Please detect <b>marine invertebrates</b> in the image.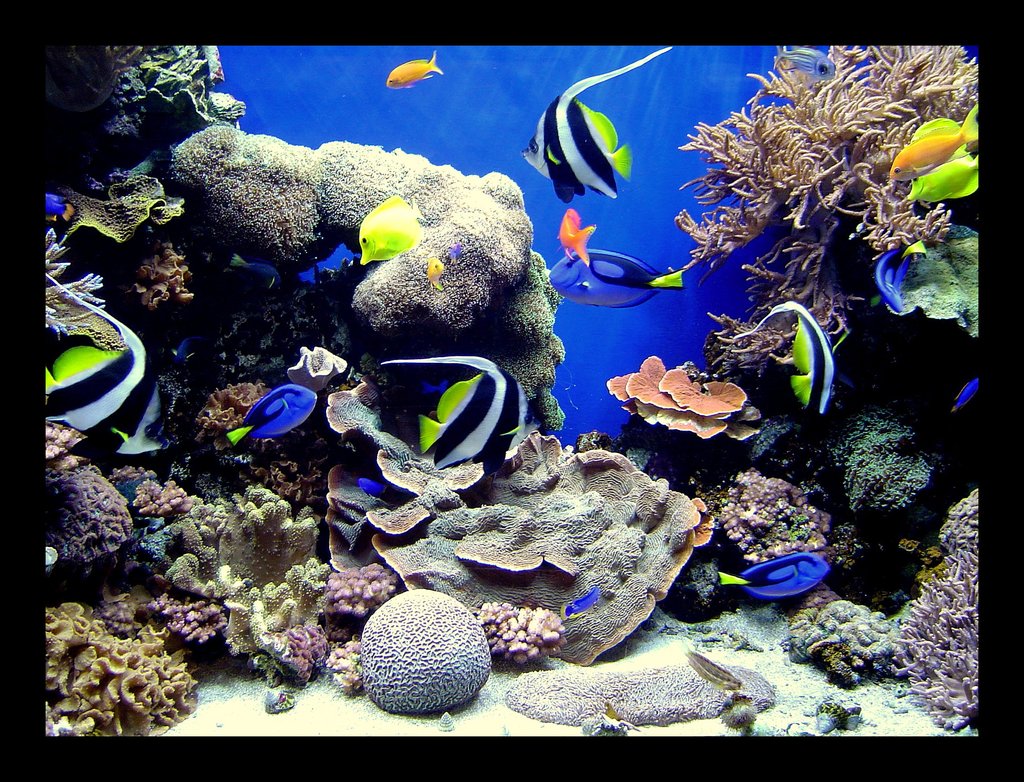
box(356, 477, 406, 509).
